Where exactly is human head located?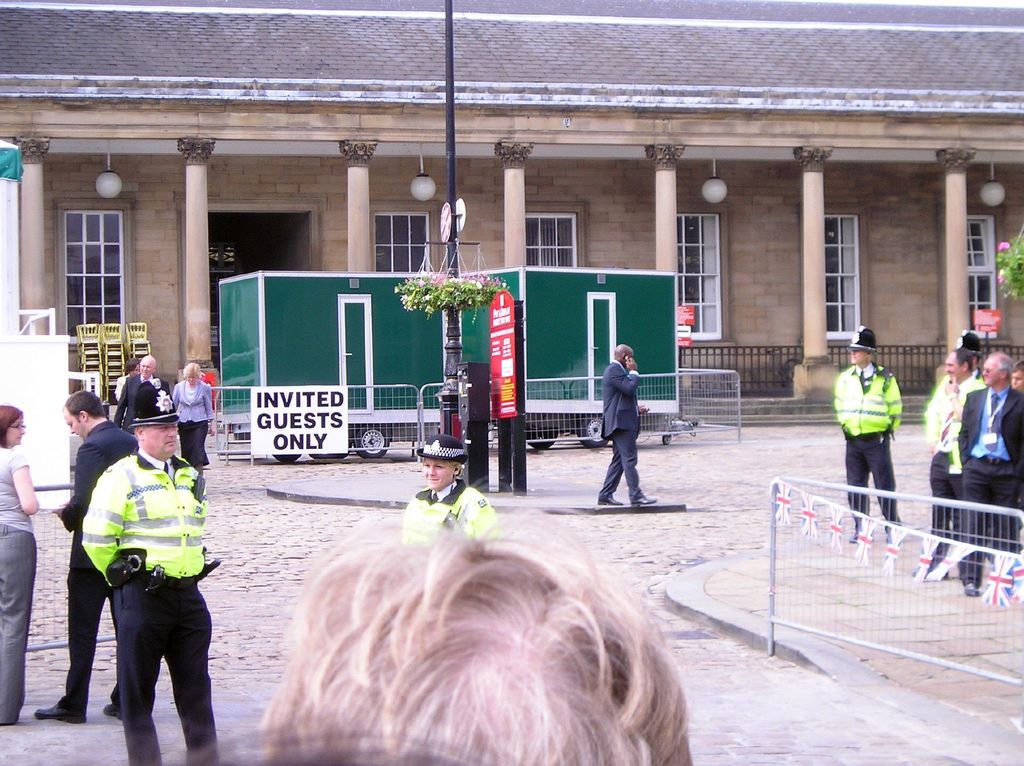
Its bounding box is {"x1": 132, "y1": 382, "x2": 175, "y2": 460}.
